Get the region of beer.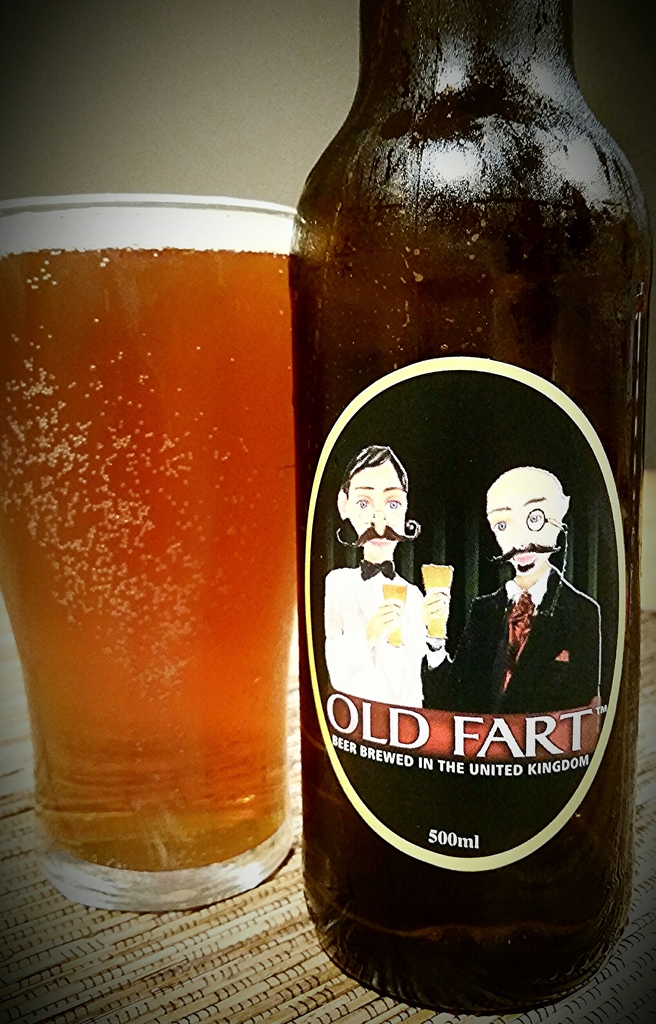
BBox(301, 1, 634, 1022).
